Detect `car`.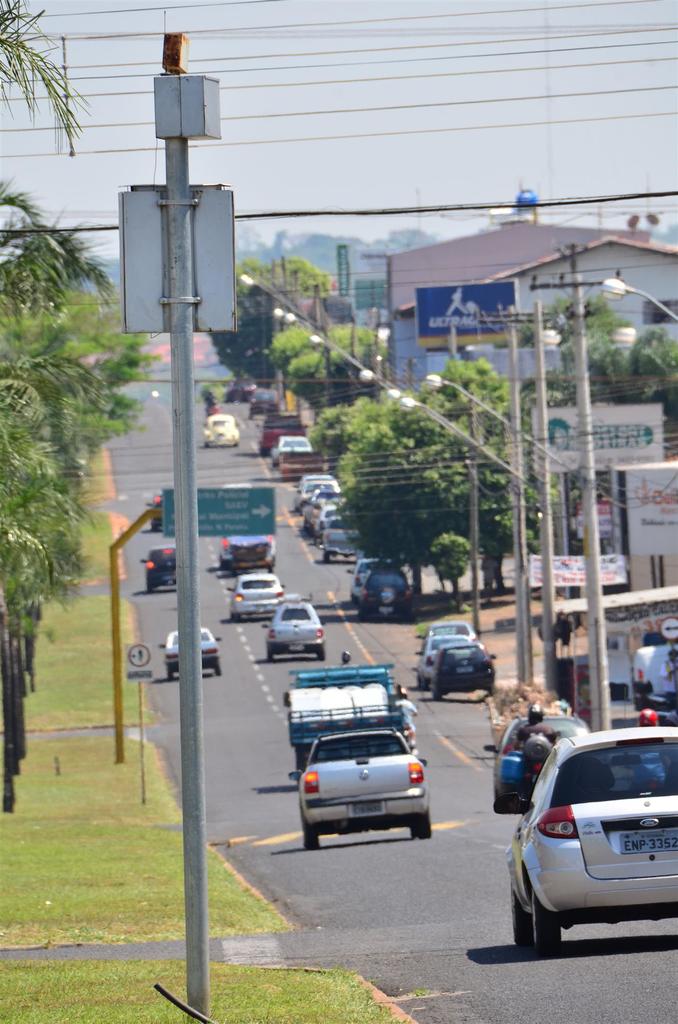
Detected at l=226, t=573, r=289, b=614.
